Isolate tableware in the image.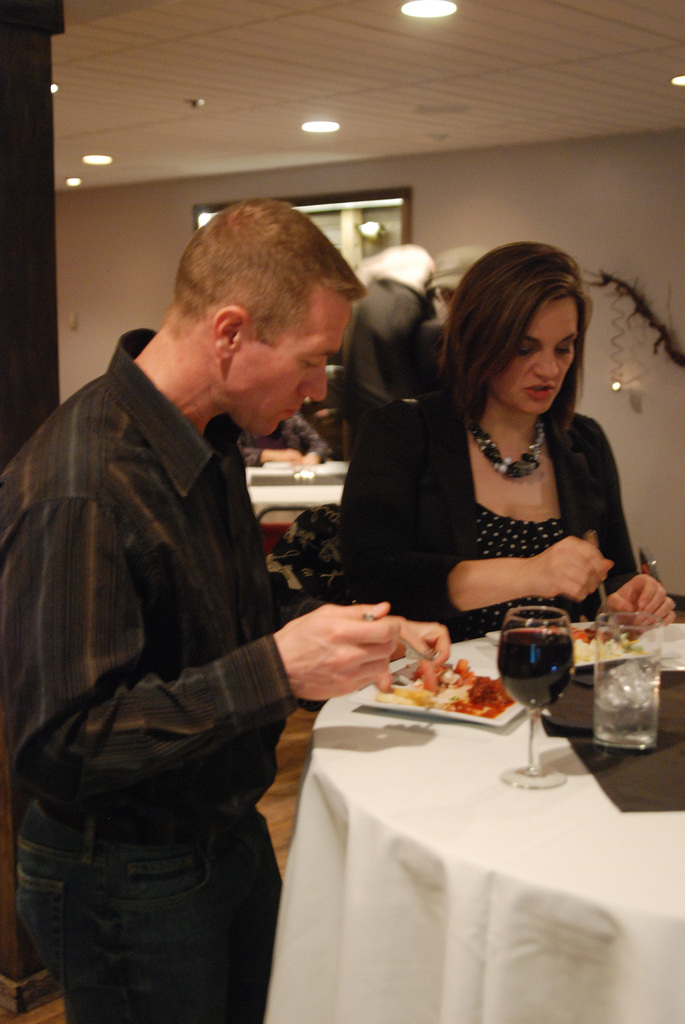
Isolated region: BBox(494, 603, 576, 792).
